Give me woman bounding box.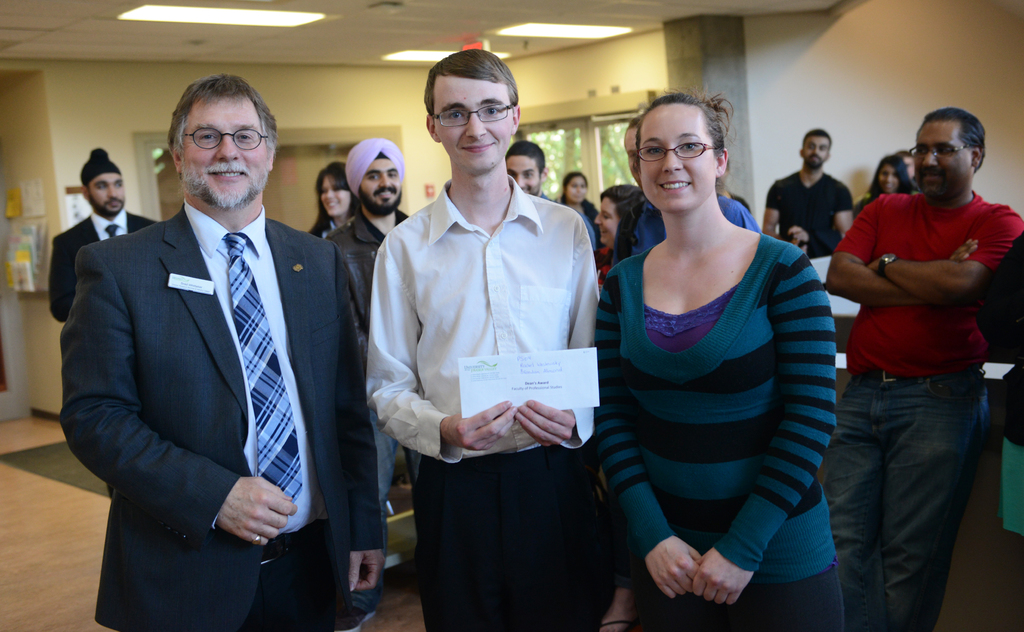
(x1=858, y1=155, x2=913, y2=209).
